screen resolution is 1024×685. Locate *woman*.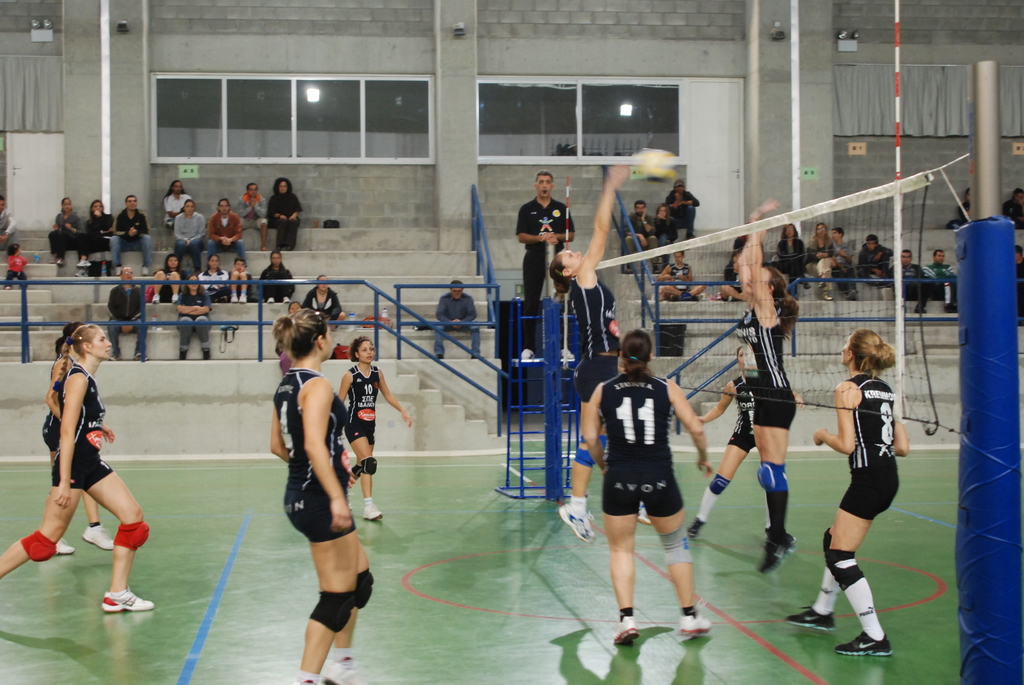
<box>779,324,899,650</box>.
